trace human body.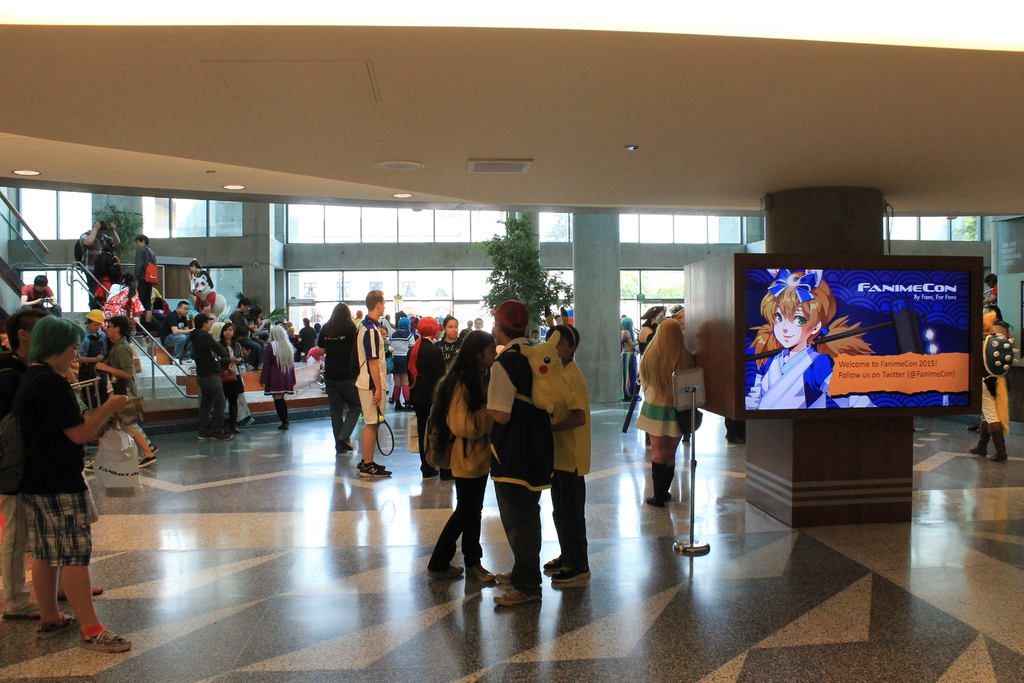
Traced to pyautogui.locateOnScreen(347, 291, 391, 478).
